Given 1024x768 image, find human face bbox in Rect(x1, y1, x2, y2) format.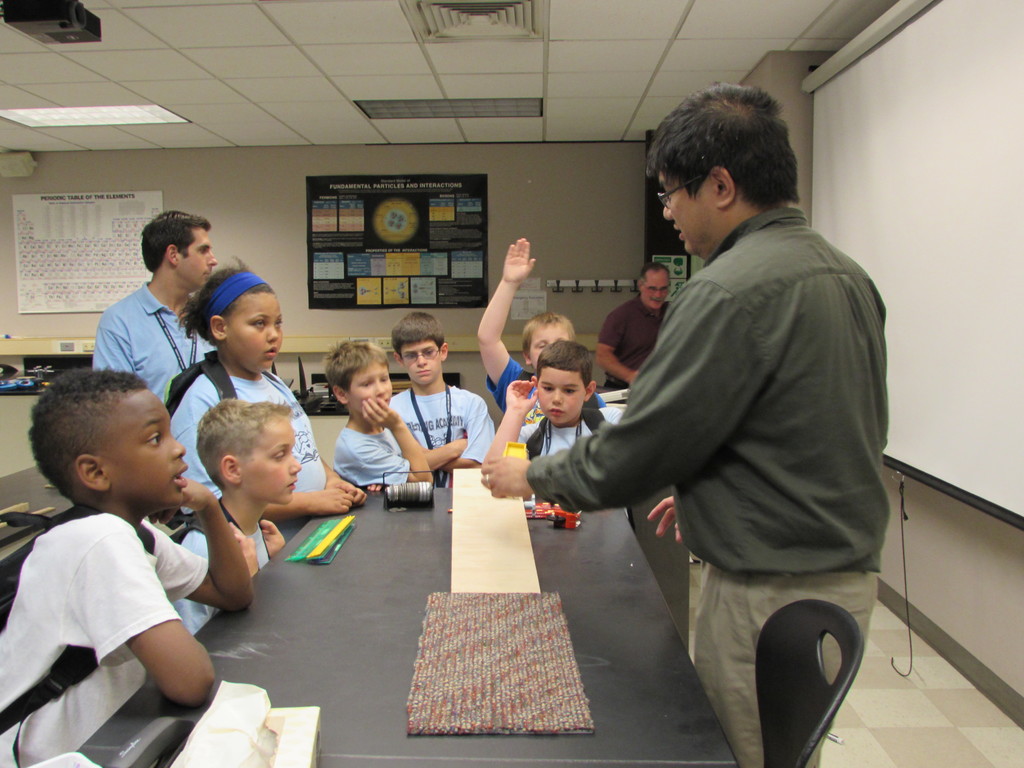
Rect(348, 361, 392, 406).
